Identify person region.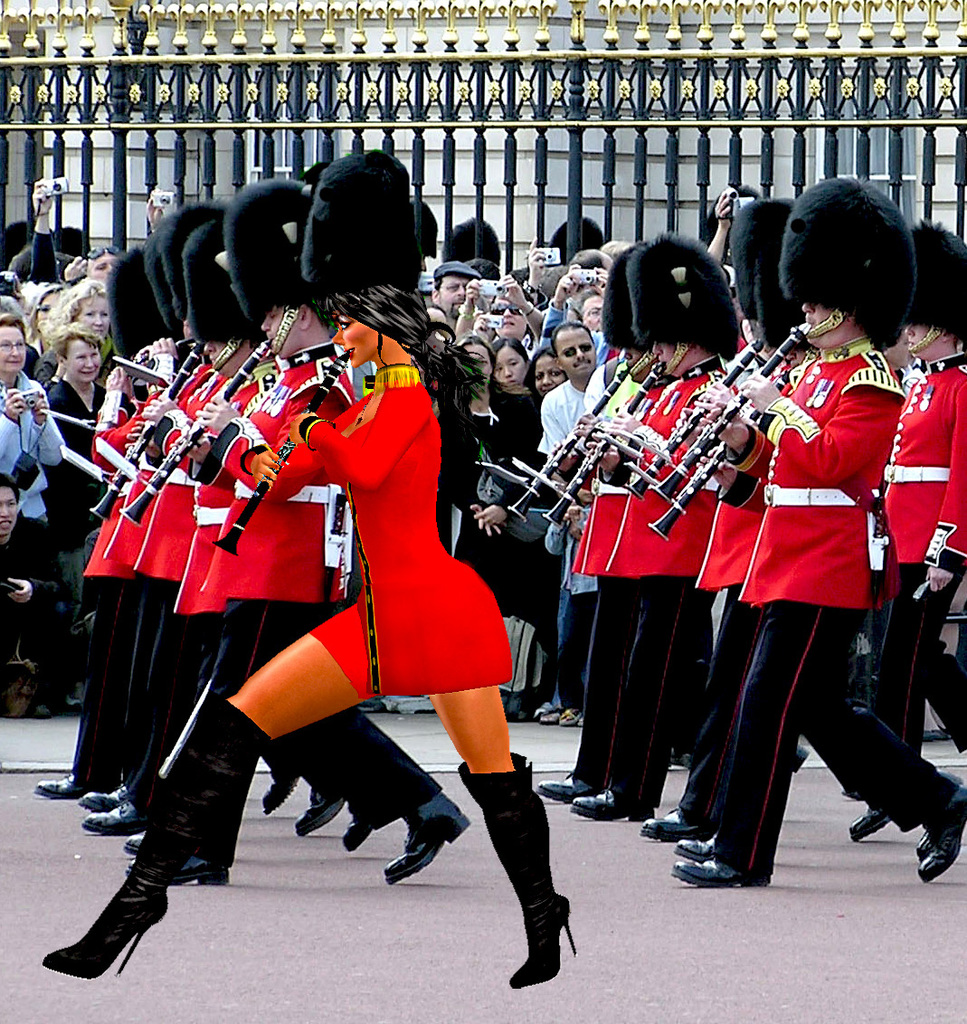
Region: (43, 318, 129, 708).
